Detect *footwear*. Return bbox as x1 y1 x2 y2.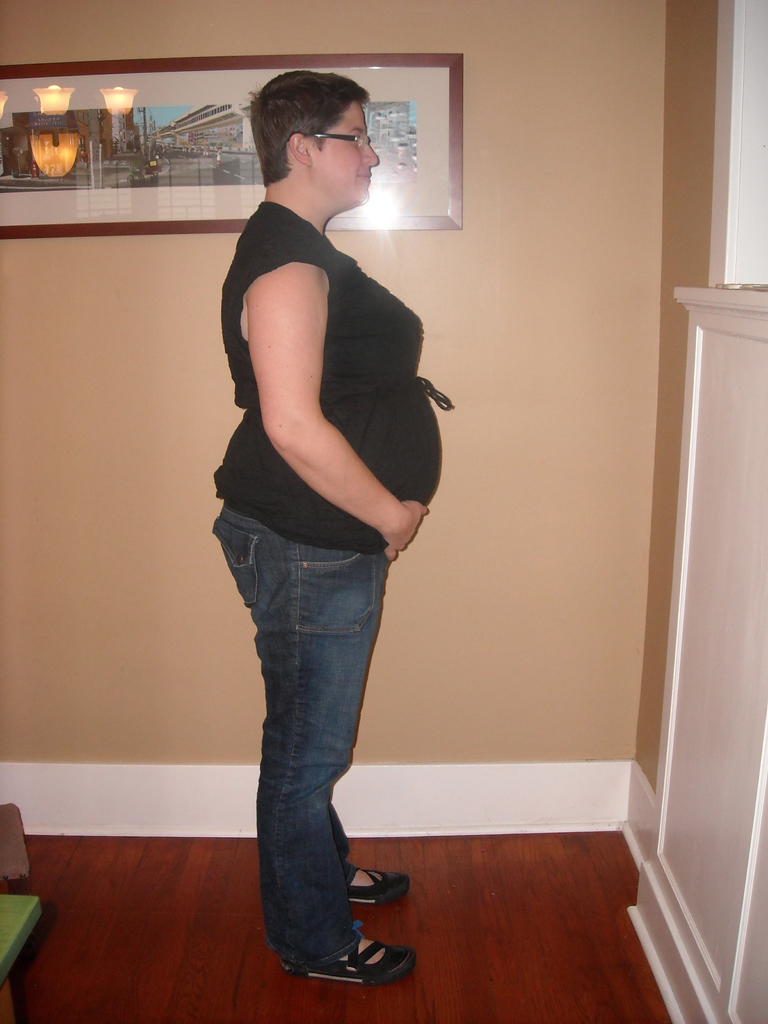
290 908 408 988.
